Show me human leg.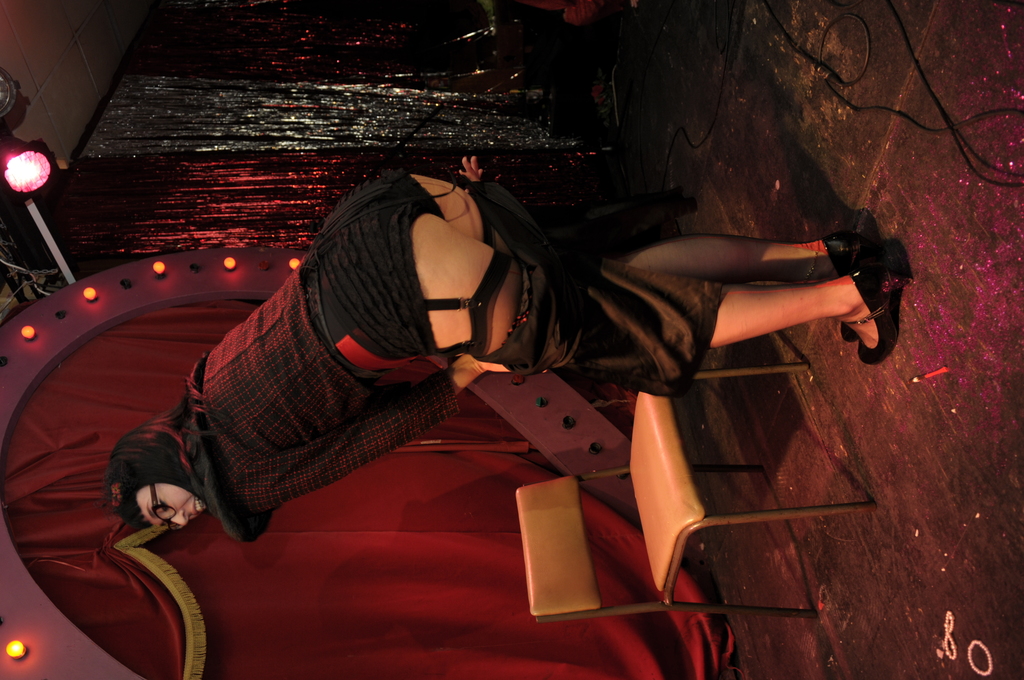
human leg is here: (312, 218, 899, 385).
